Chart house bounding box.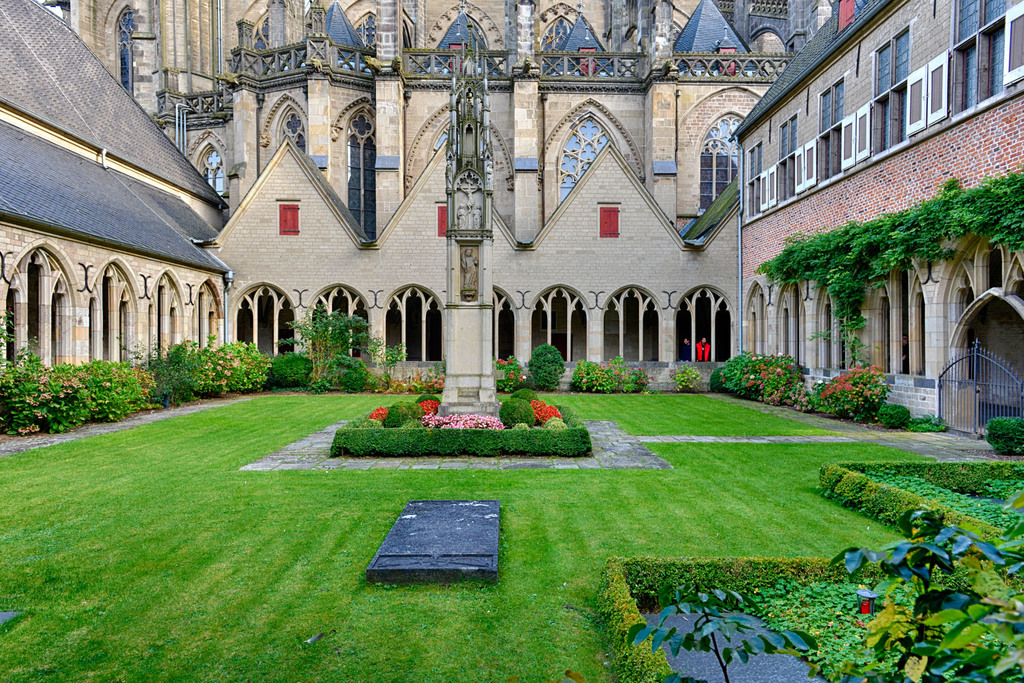
Charted: left=724, top=0, right=1023, bottom=432.
